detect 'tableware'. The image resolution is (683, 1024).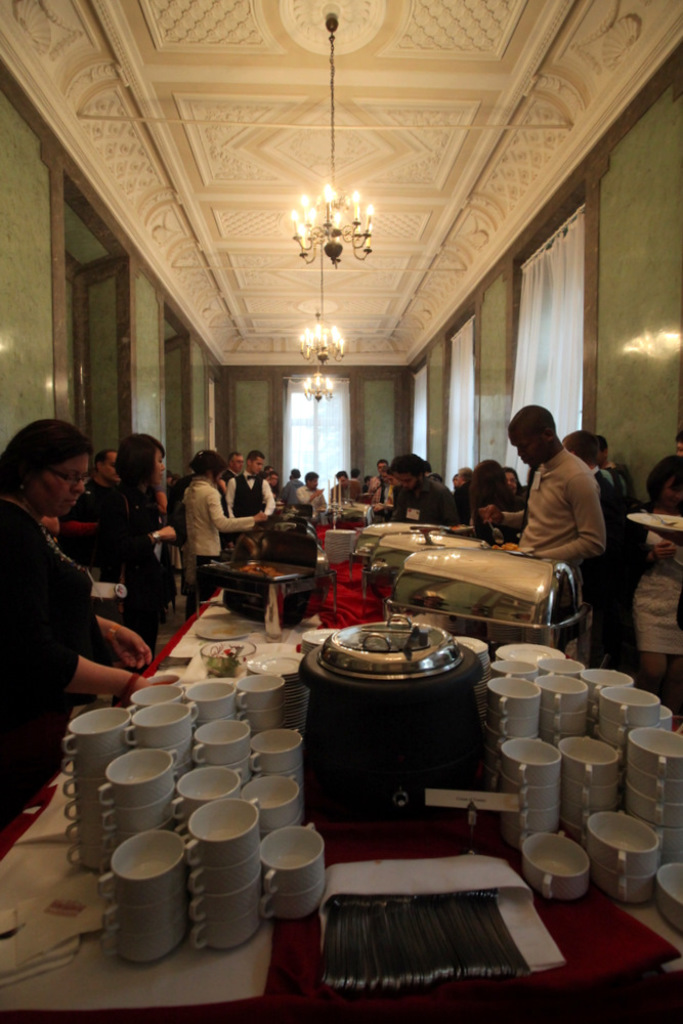
BBox(62, 708, 134, 870).
